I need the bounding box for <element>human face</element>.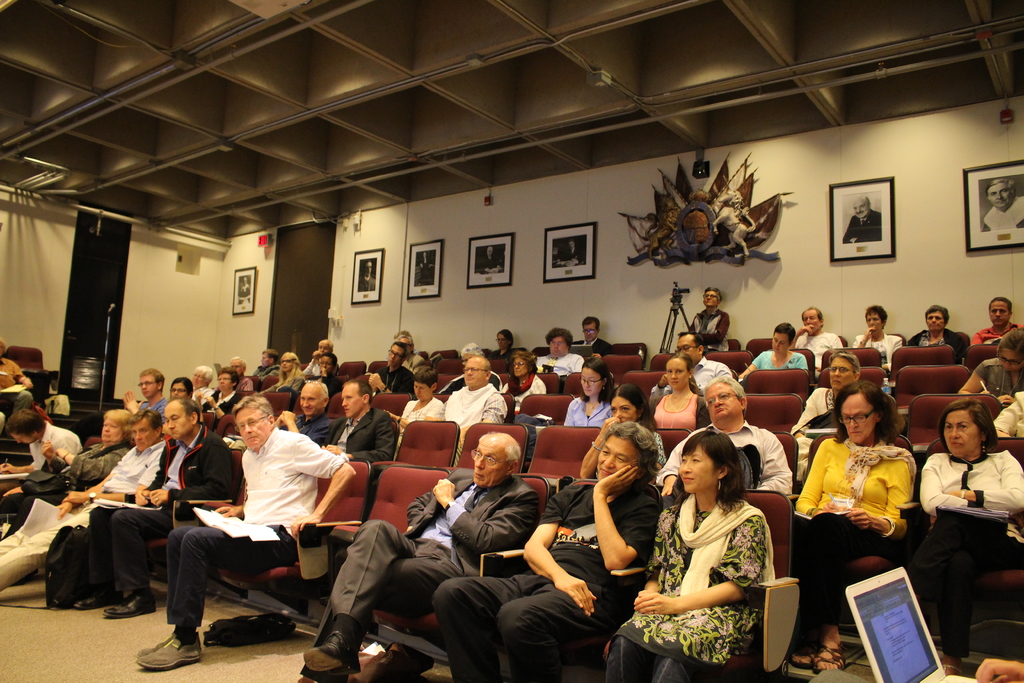
Here it is: (772,334,791,354).
